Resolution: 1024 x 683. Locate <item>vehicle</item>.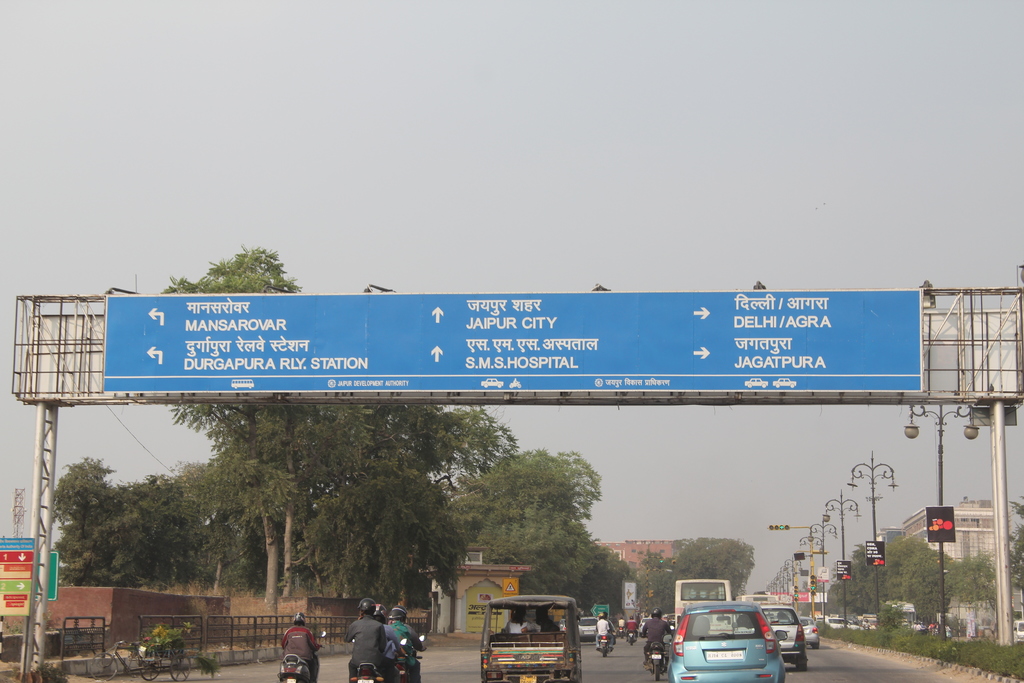
locate(612, 623, 624, 641).
